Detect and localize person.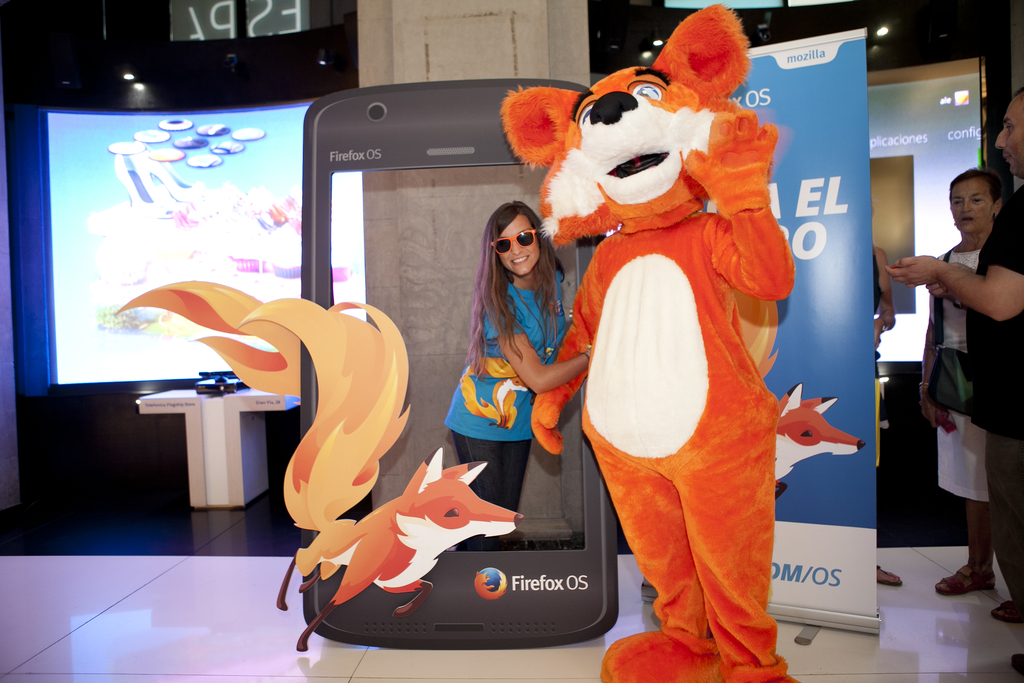
Localized at detection(440, 199, 594, 552).
